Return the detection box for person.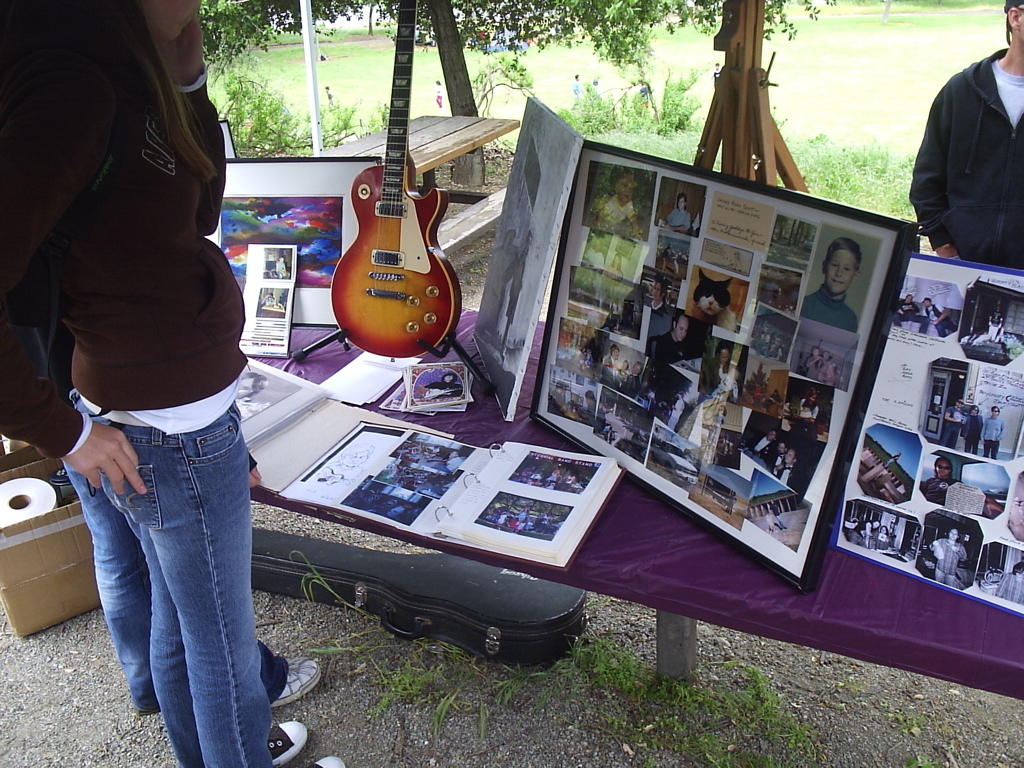
[x1=982, y1=302, x2=1008, y2=346].
